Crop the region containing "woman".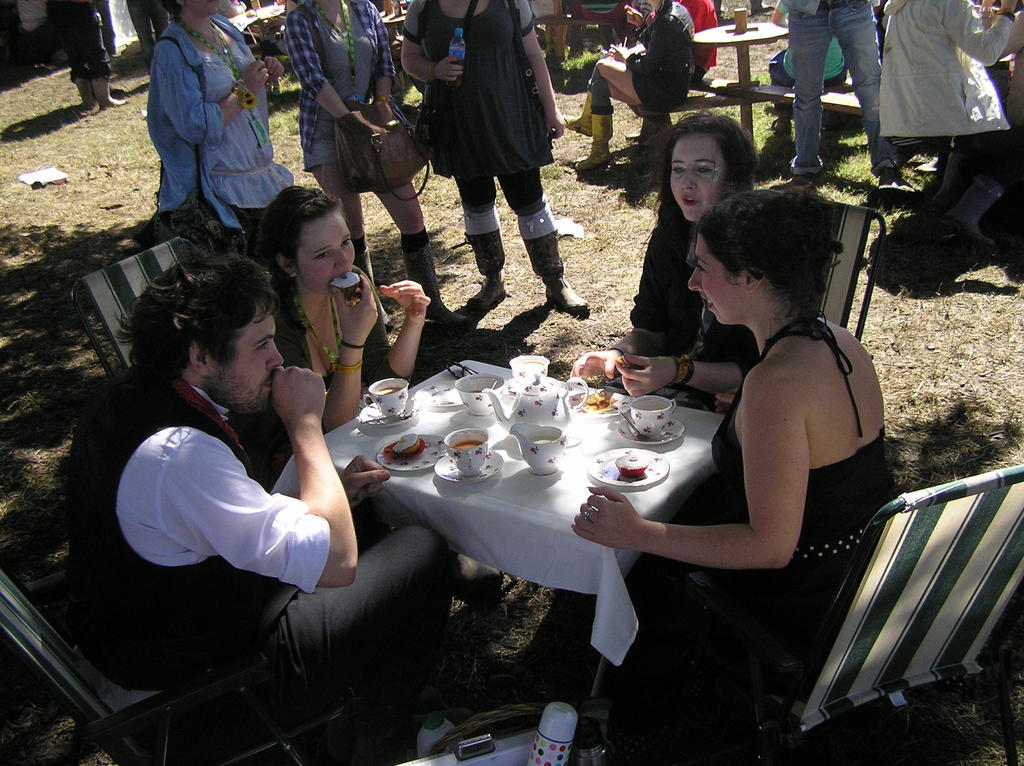
Crop region: x1=144, y1=0, x2=296, y2=251.
